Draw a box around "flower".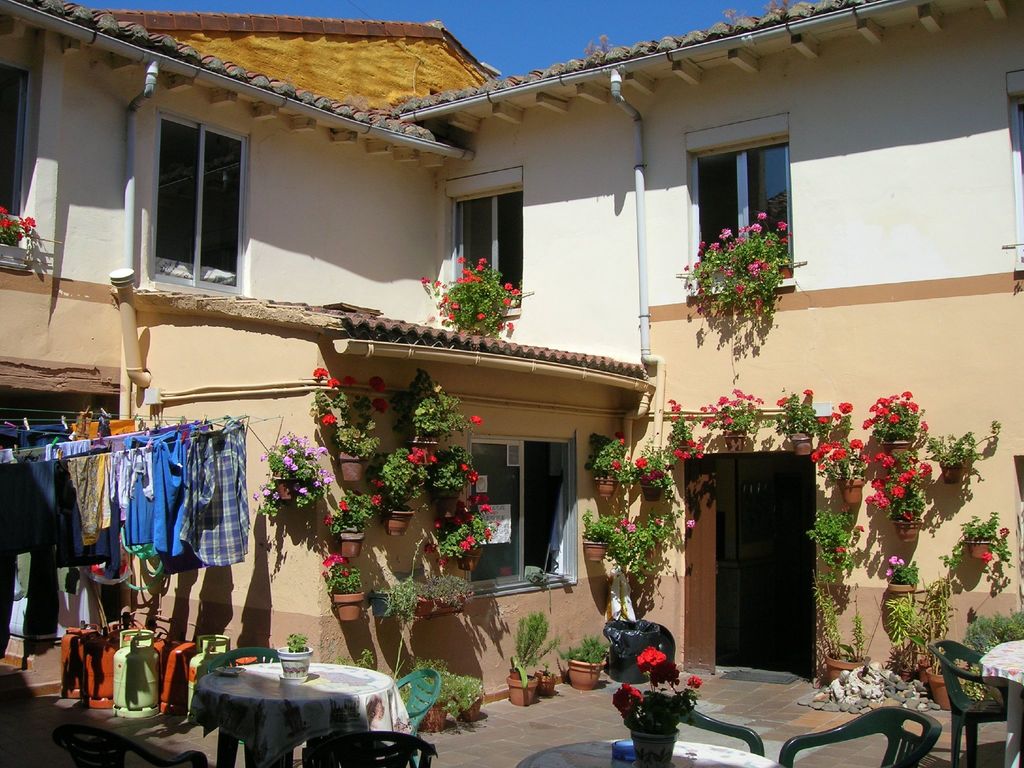
(x1=1000, y1=520, x2=1005, y2=532).
